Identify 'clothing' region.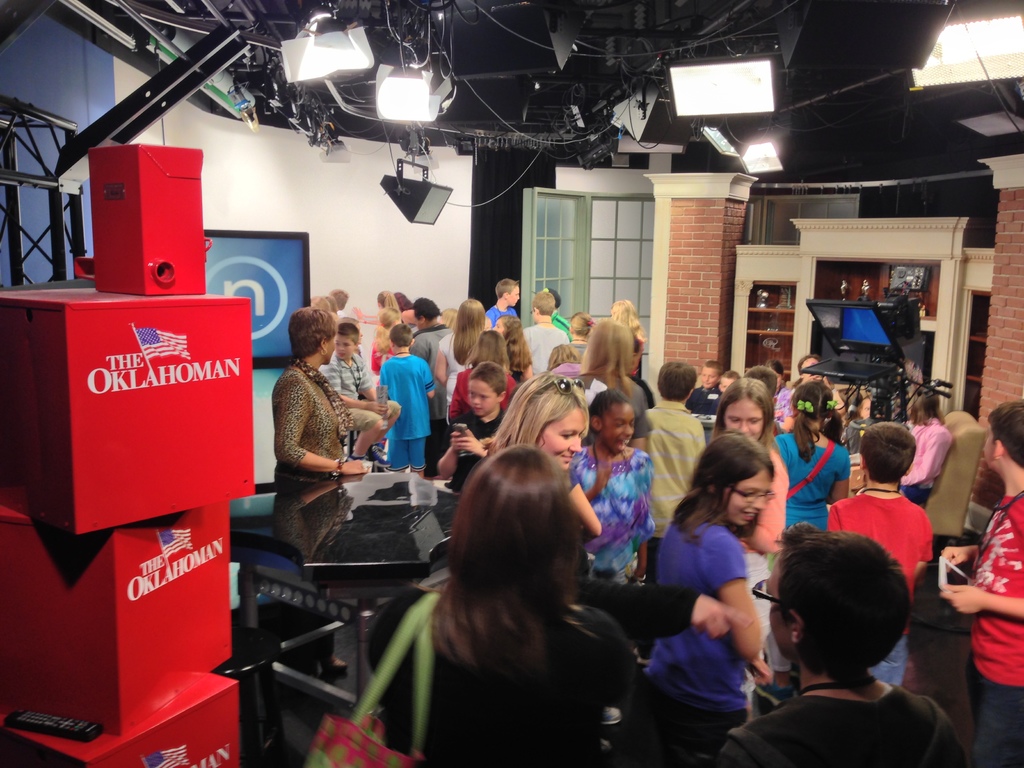
Region: [633,372,653,410].
